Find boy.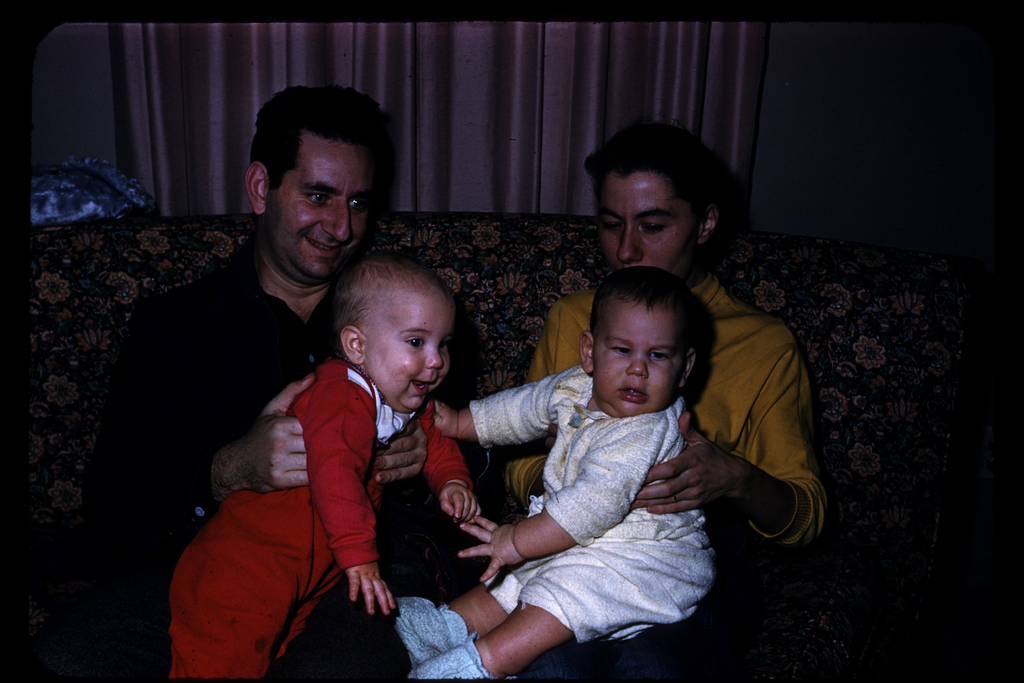
crop(394, 265, 720, 677).
